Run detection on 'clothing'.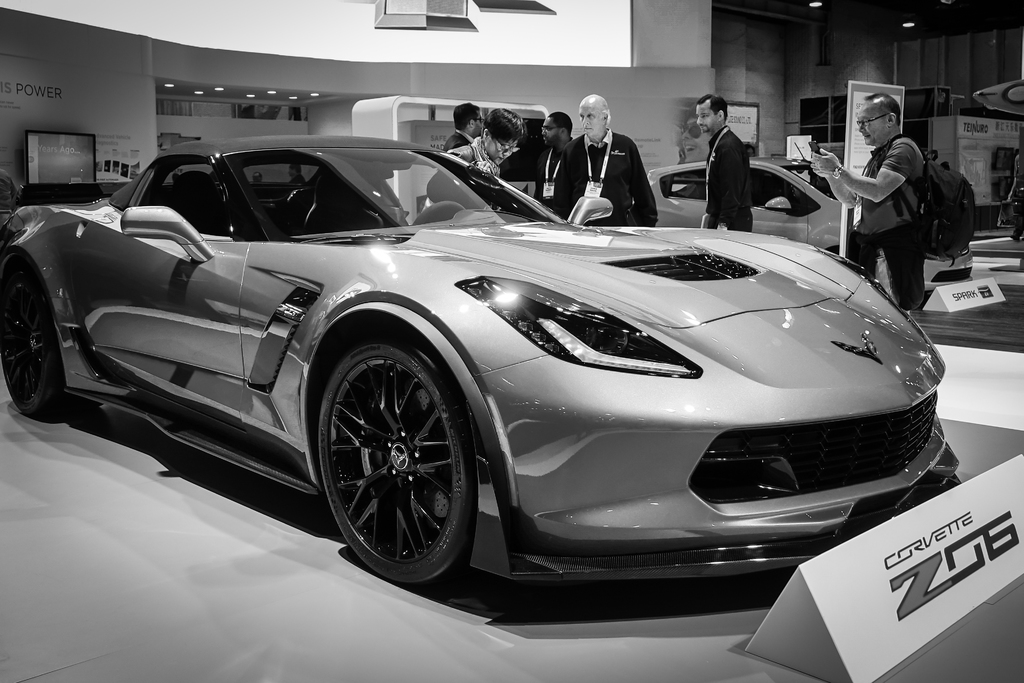
Result: region(703, 126, 753, 231).
